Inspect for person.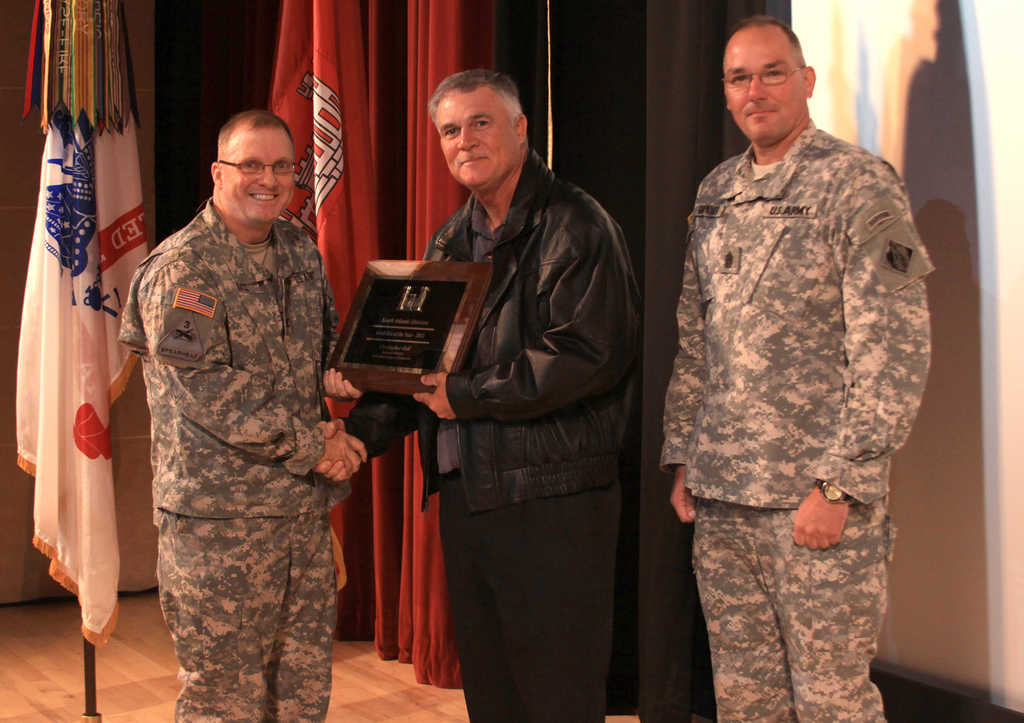
Inspection: select_region(119, 108, 361, 722).
